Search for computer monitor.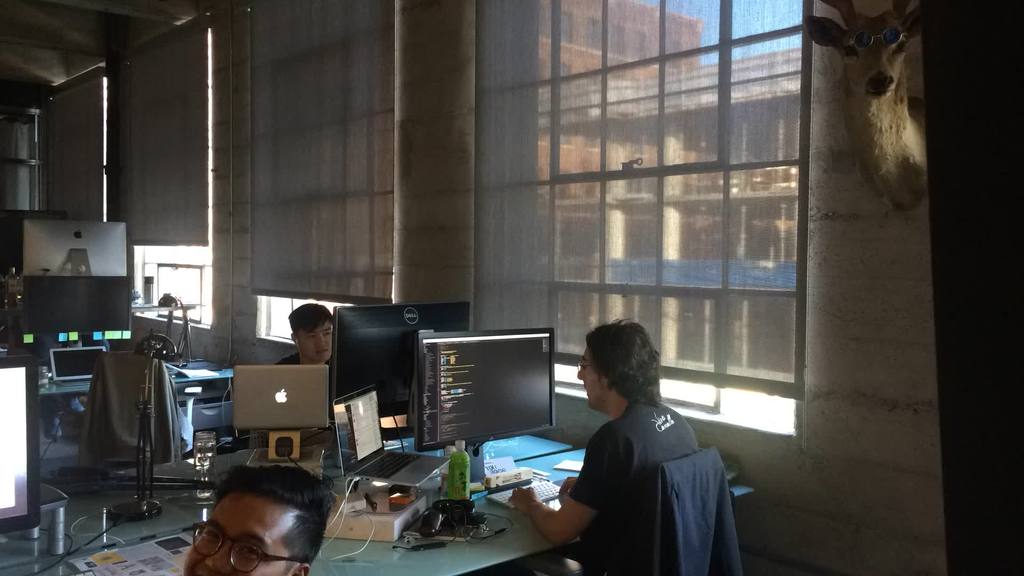
Found at l=325, t=301, r=470, b=415.
